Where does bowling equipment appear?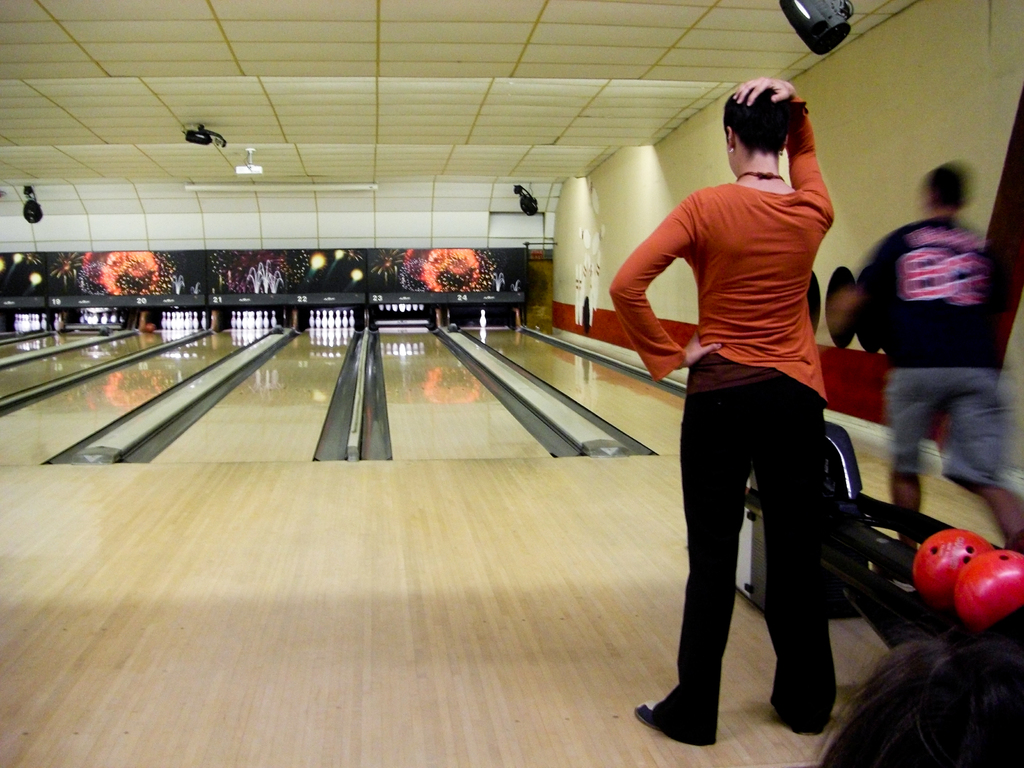
Appears at (x1=478, y1=307, x2=493, y2=332).
